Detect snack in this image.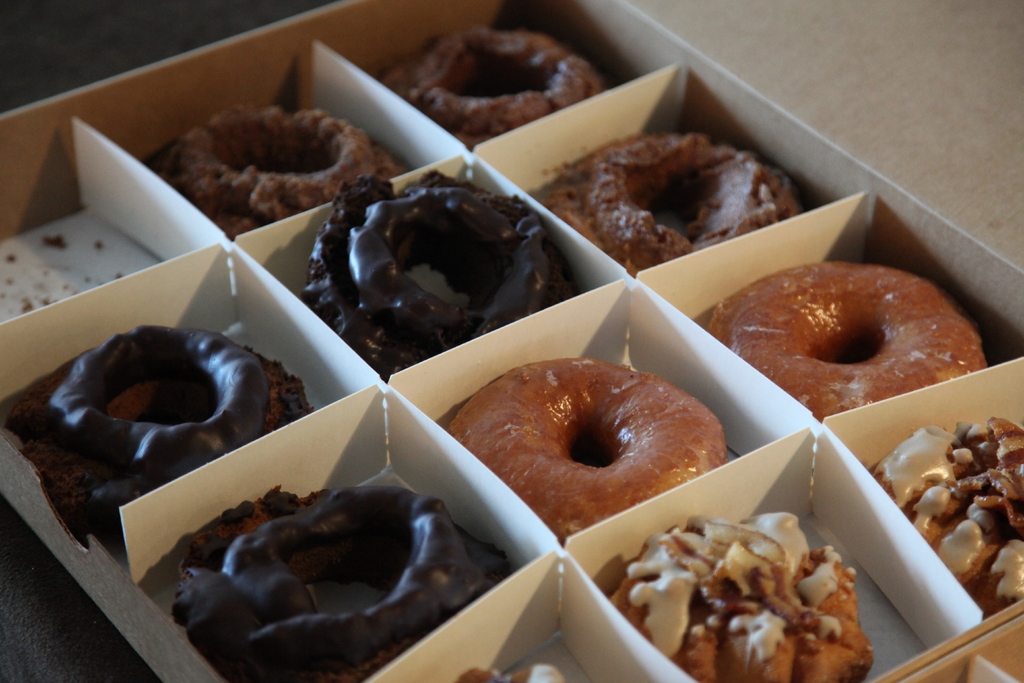
Detection: left=384, top=19, right=606, bottom=152.
